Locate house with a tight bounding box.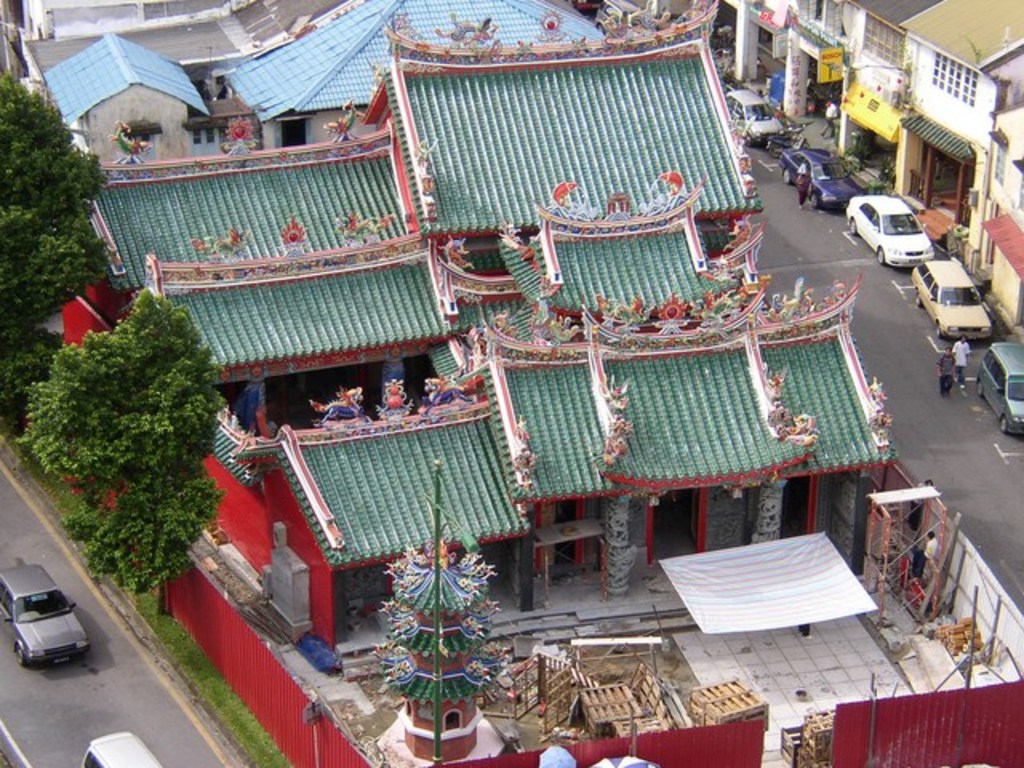
crop(986, 109, 1022, 355).
